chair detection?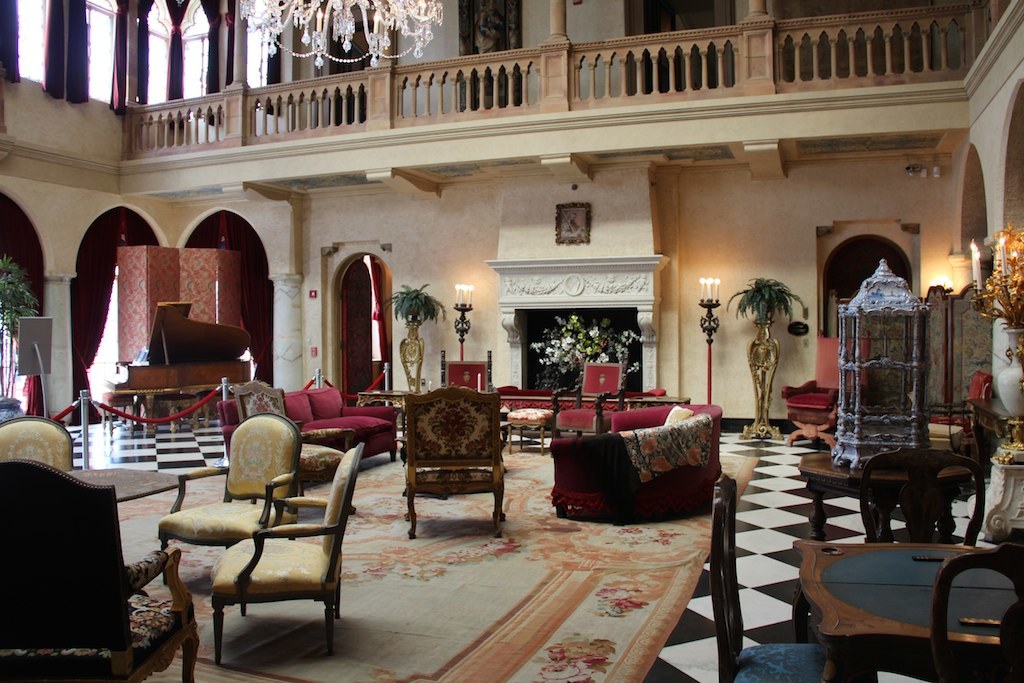
select_region(380, 383, 520, 544)
